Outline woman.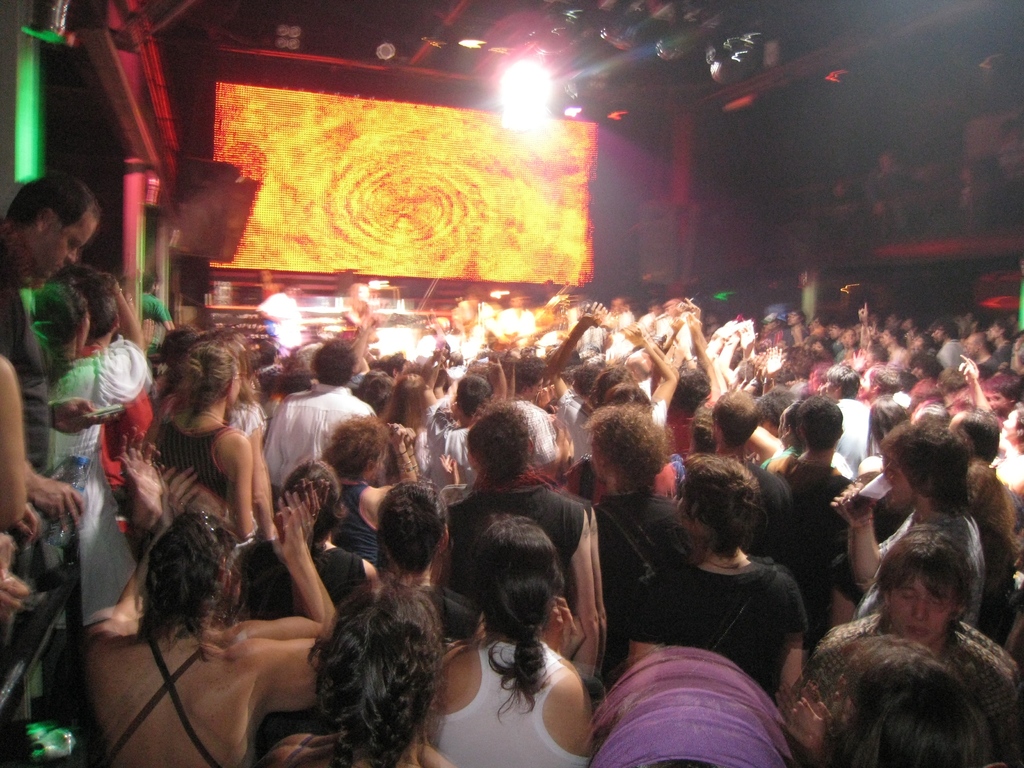
Outline: <box>263,578,461,767</box>.
